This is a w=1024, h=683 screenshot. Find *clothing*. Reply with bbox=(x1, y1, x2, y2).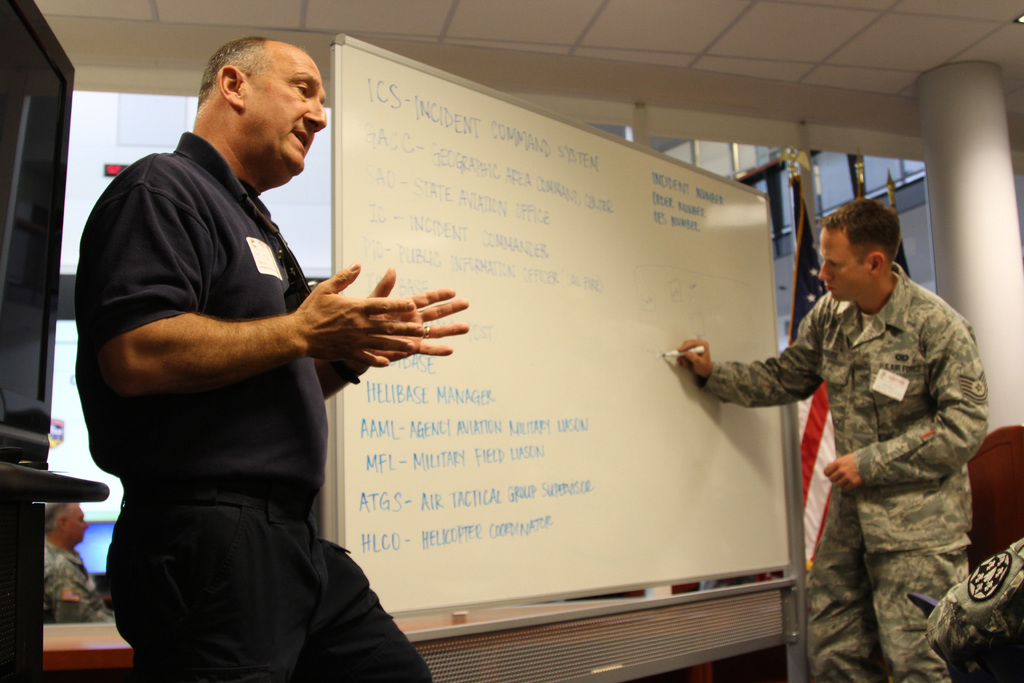
bbox=(45, 533, 119, 619).
